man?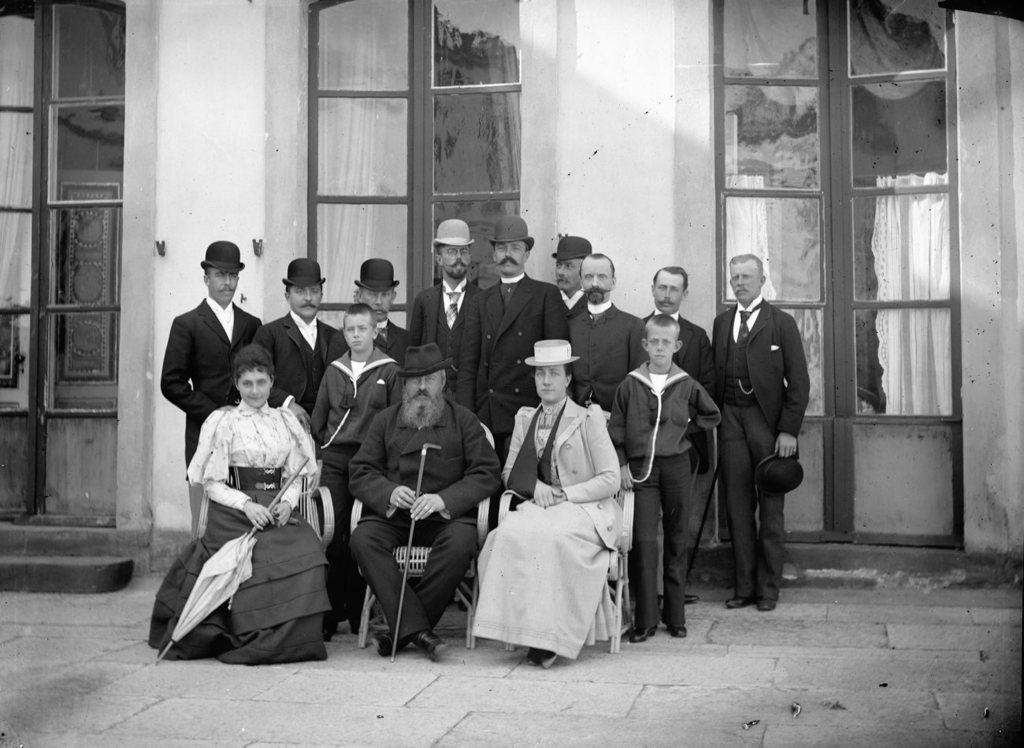
box(326, 259, 414, 387)
